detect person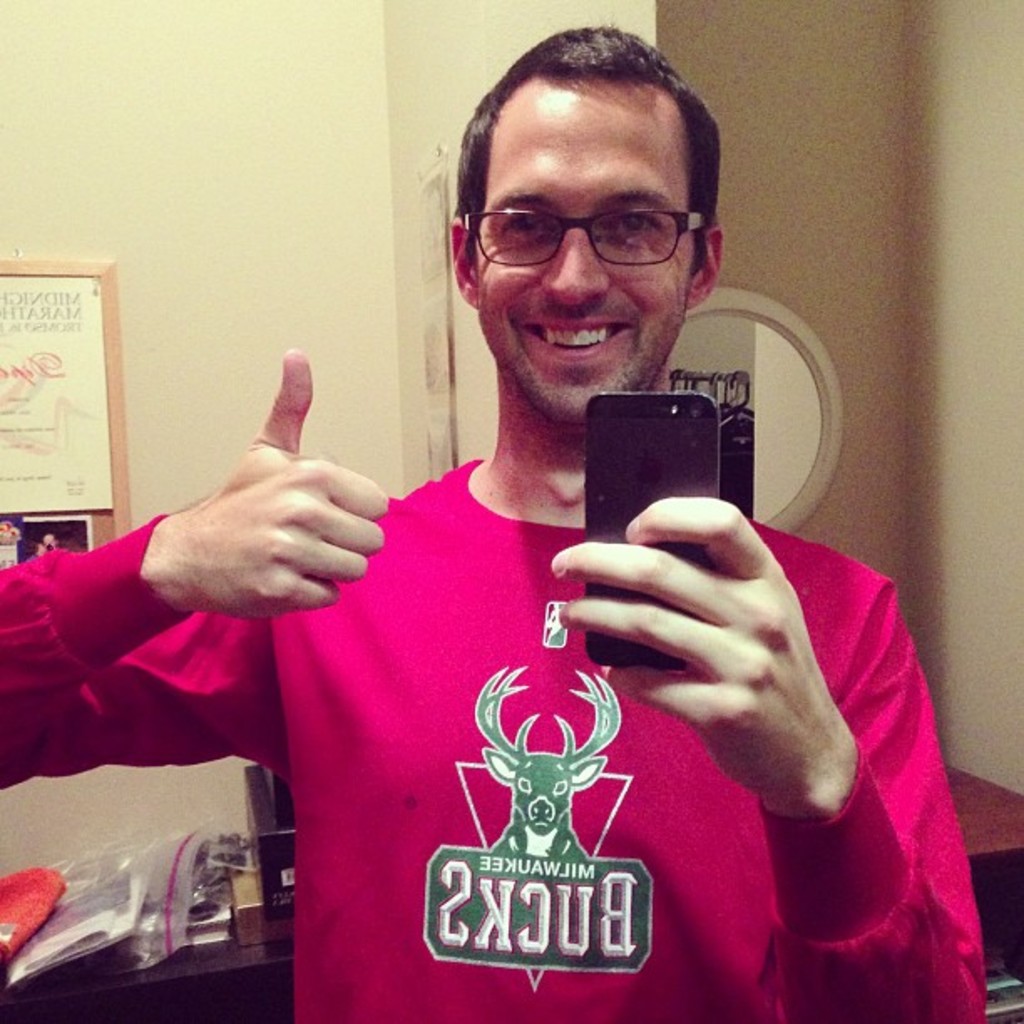
146/114/910/996
